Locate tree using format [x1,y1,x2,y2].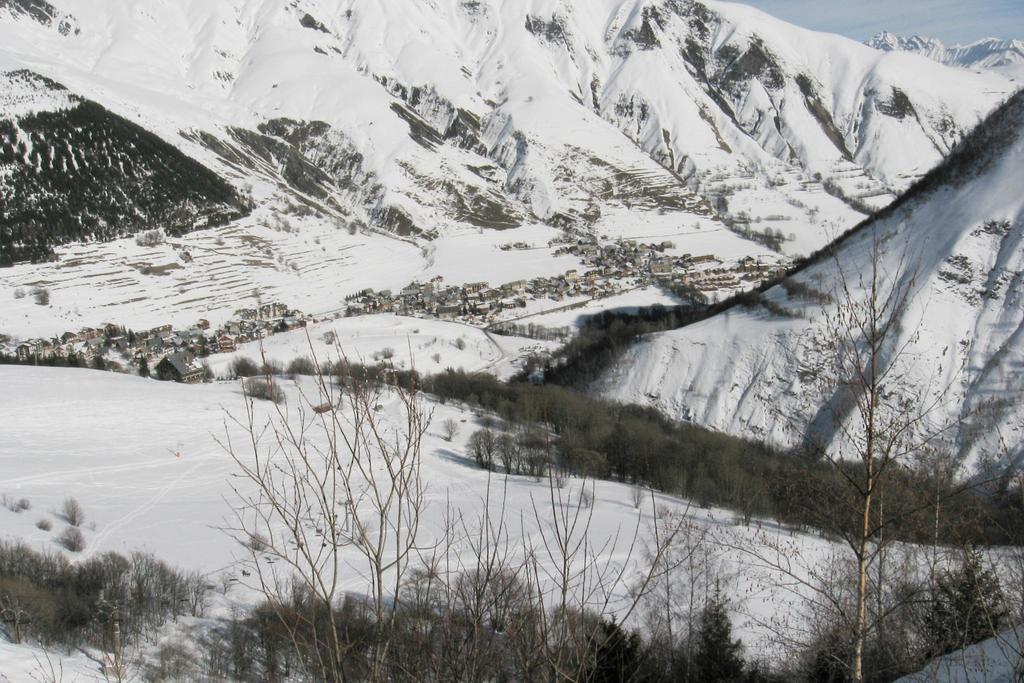
[626,482,648,508].
